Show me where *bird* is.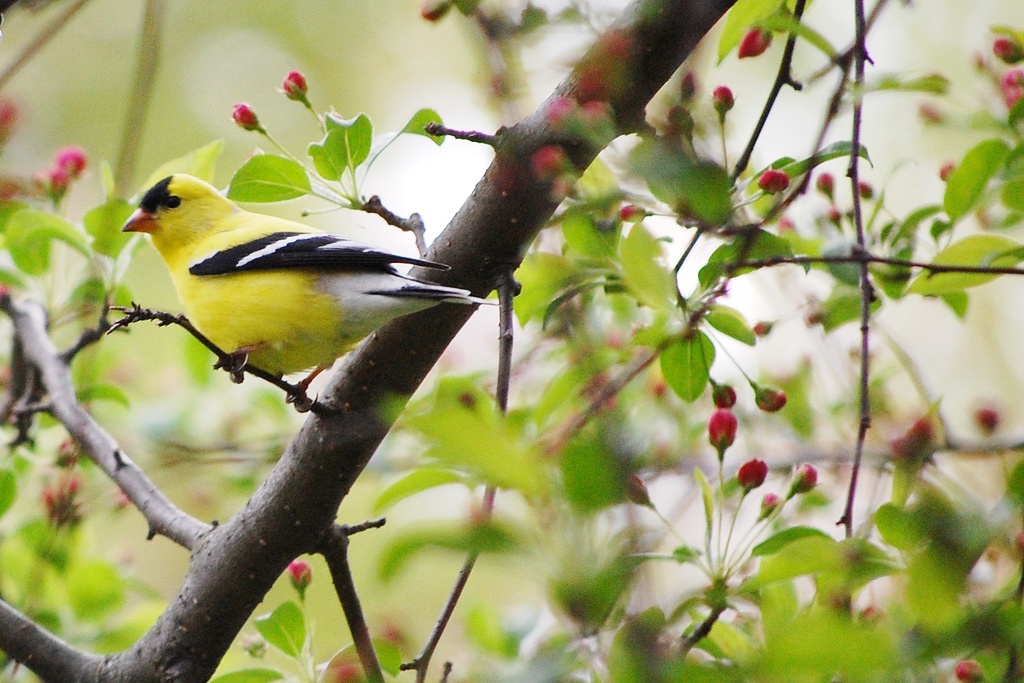
*bird* is at {"left": 133, "top": 164, "right": 477, "bottom": 432}.
